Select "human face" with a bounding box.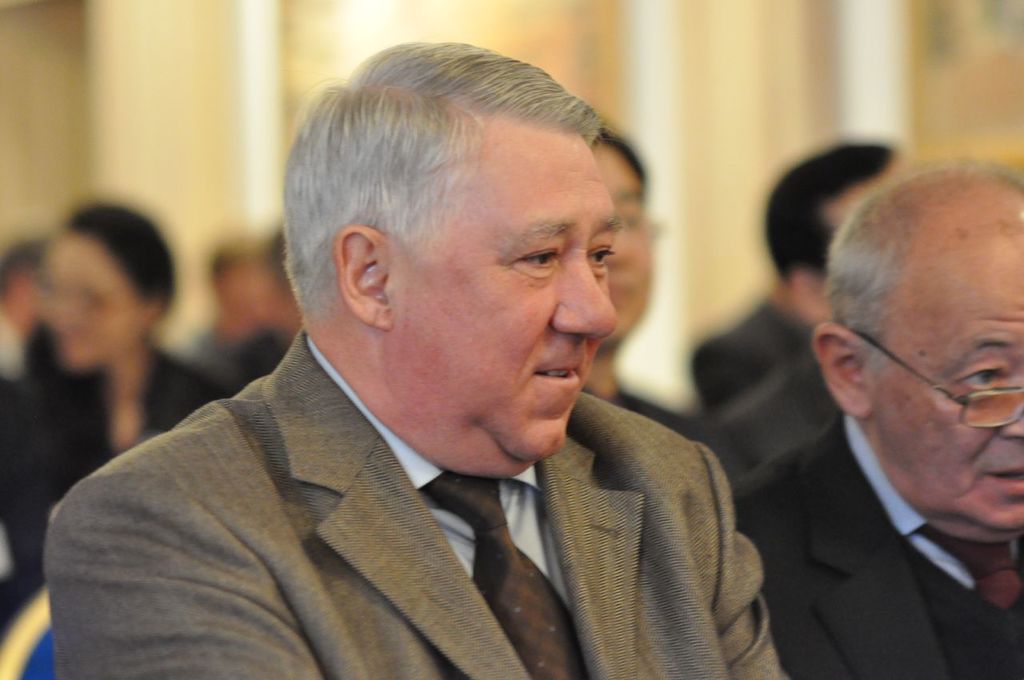
586,134,655,331.
